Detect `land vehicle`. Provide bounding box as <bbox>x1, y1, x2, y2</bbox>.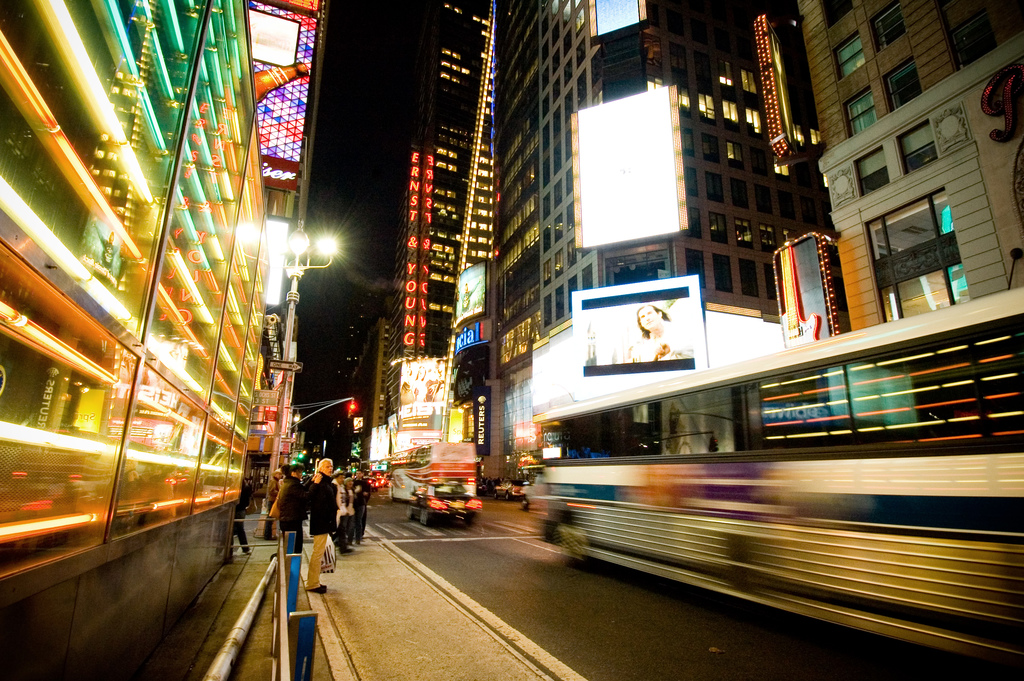
<bbox>387, 441, 476, 496</bbox>.
